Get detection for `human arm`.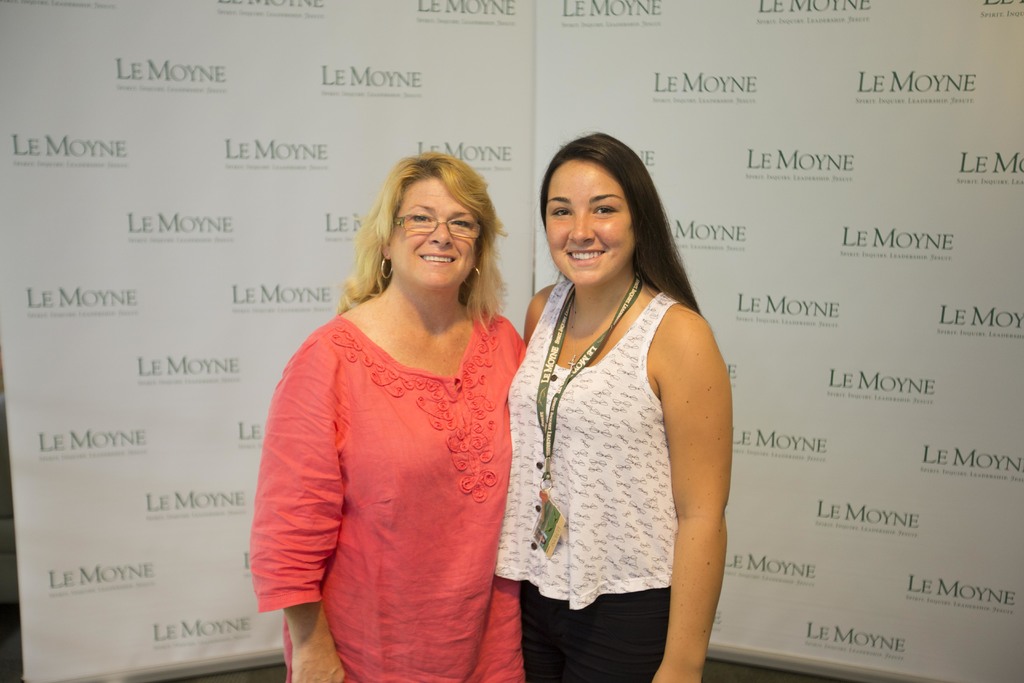
Detection: pyautogui.locateOnScreen(504, 325, 527, 418).
